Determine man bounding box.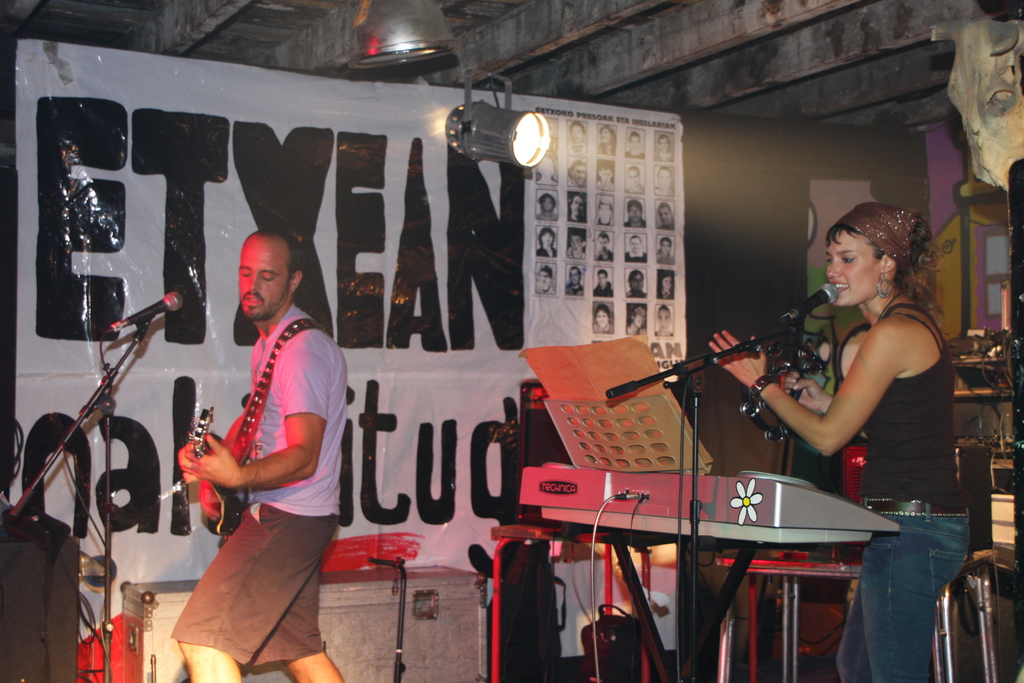
Determined: 566/160/586/190.
